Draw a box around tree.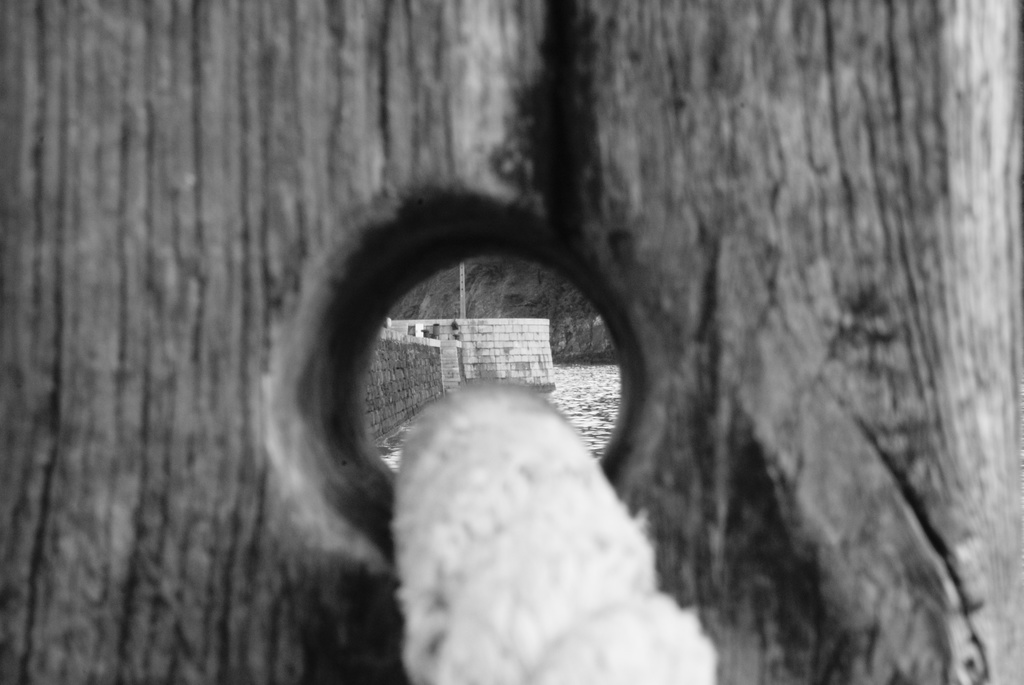
0/0/1023/684.
